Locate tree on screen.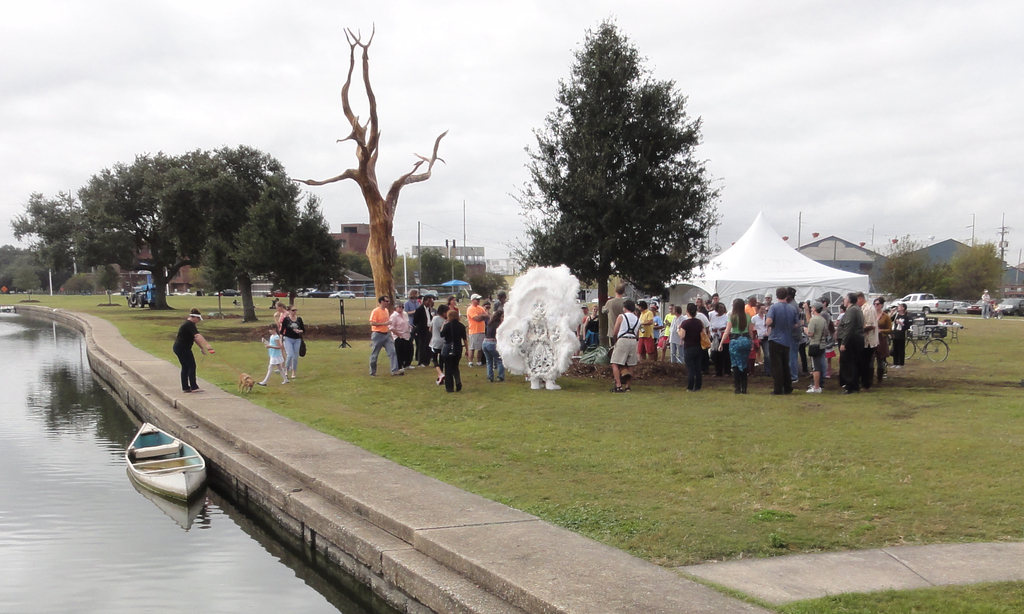
On screen at region(467, 268, 509, 301).
